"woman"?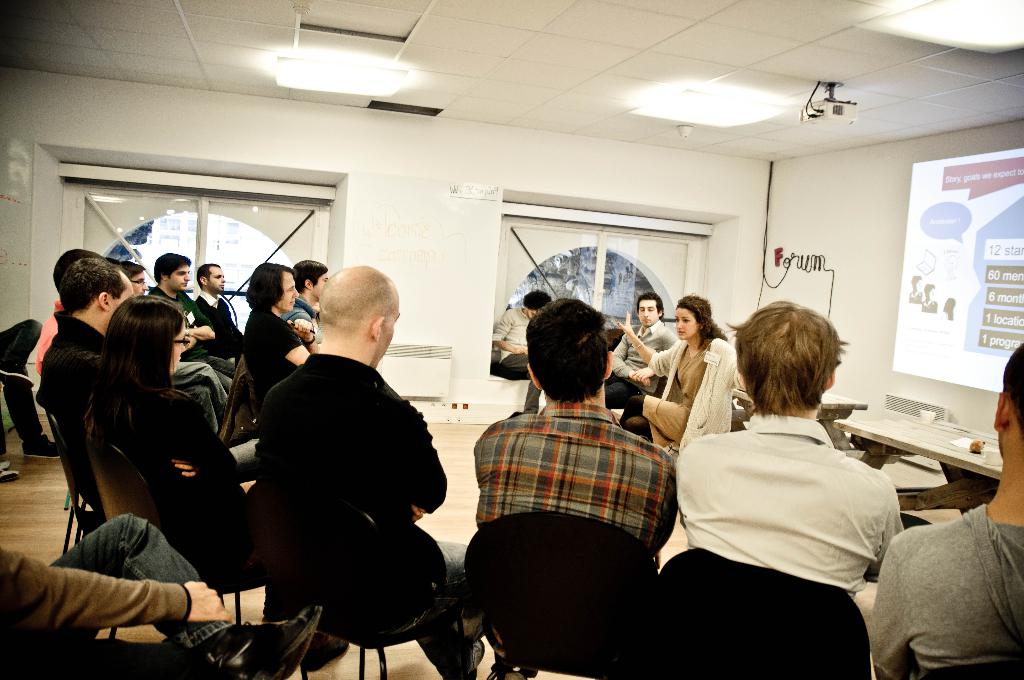
l=618, t=293, r=744, b=453
